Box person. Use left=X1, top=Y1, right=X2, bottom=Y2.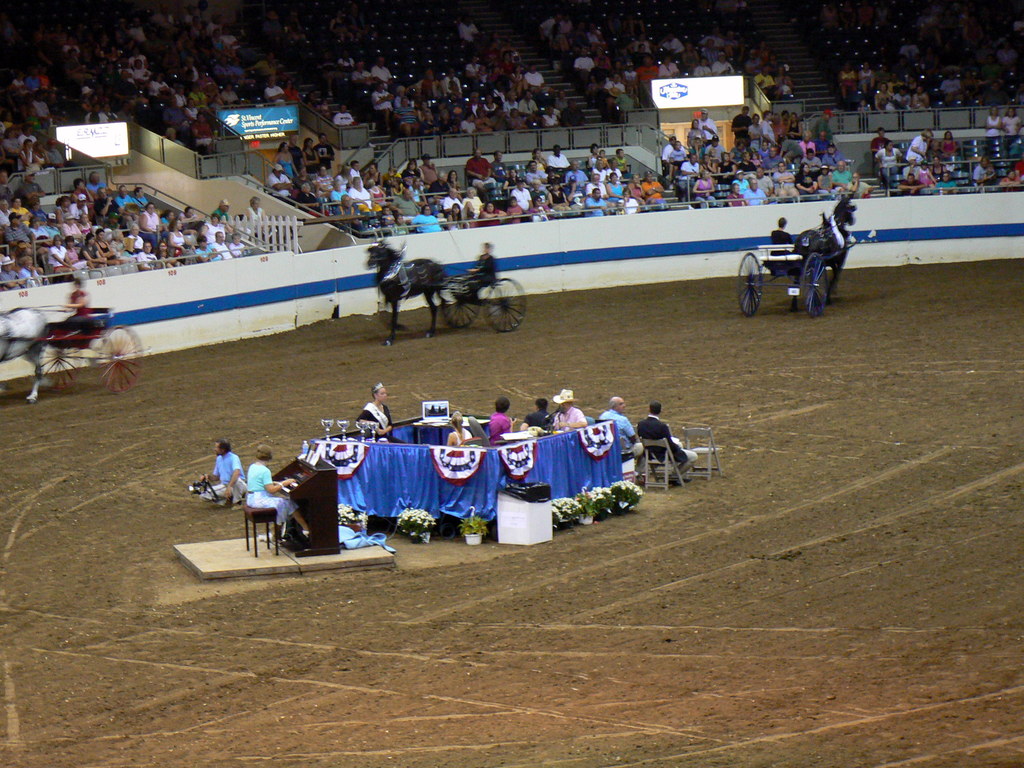
left=97, top=226, right=130, bottom=267.
